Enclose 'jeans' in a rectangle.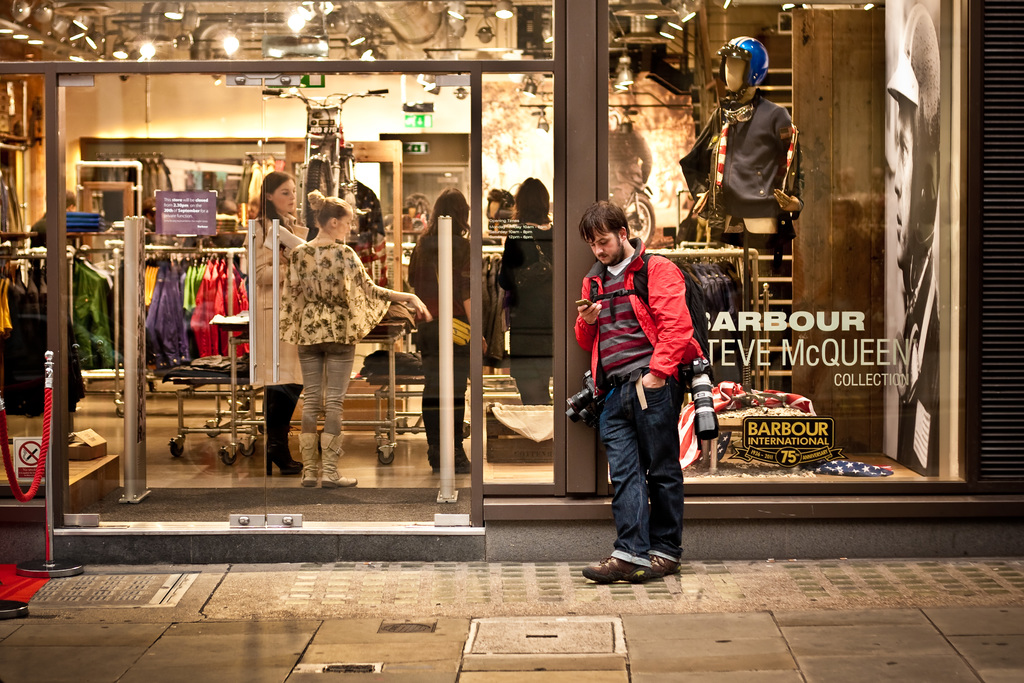
(x1=603, y1=371, x2=698, y2=588).
